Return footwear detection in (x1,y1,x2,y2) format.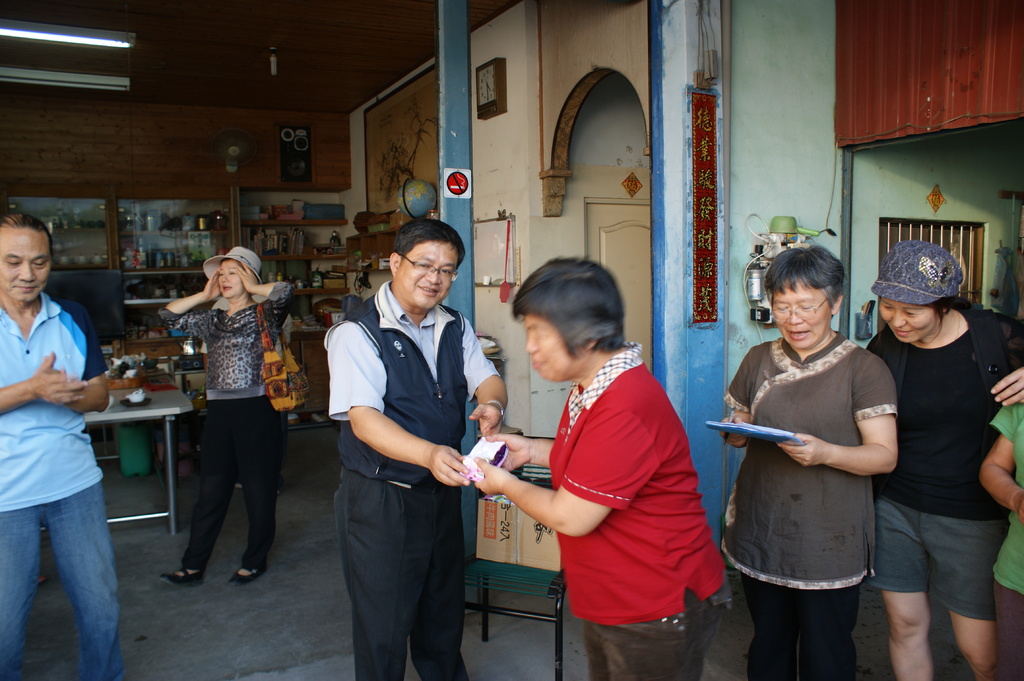
(161,565,204,587).
